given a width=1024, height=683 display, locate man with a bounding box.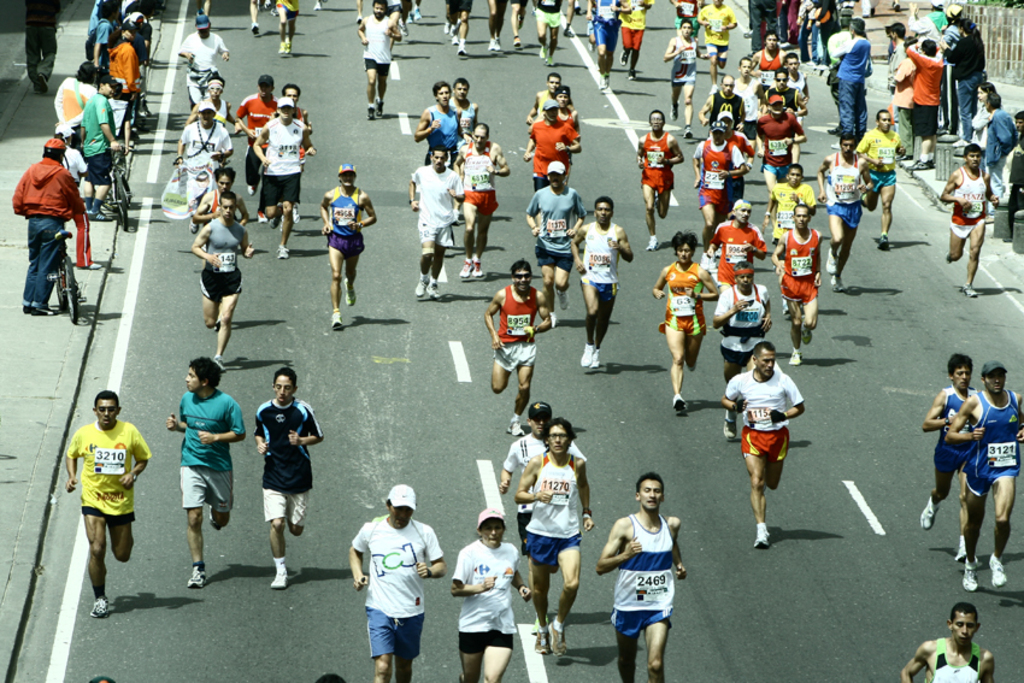
Located: region(944, 361, 1023, 591).
